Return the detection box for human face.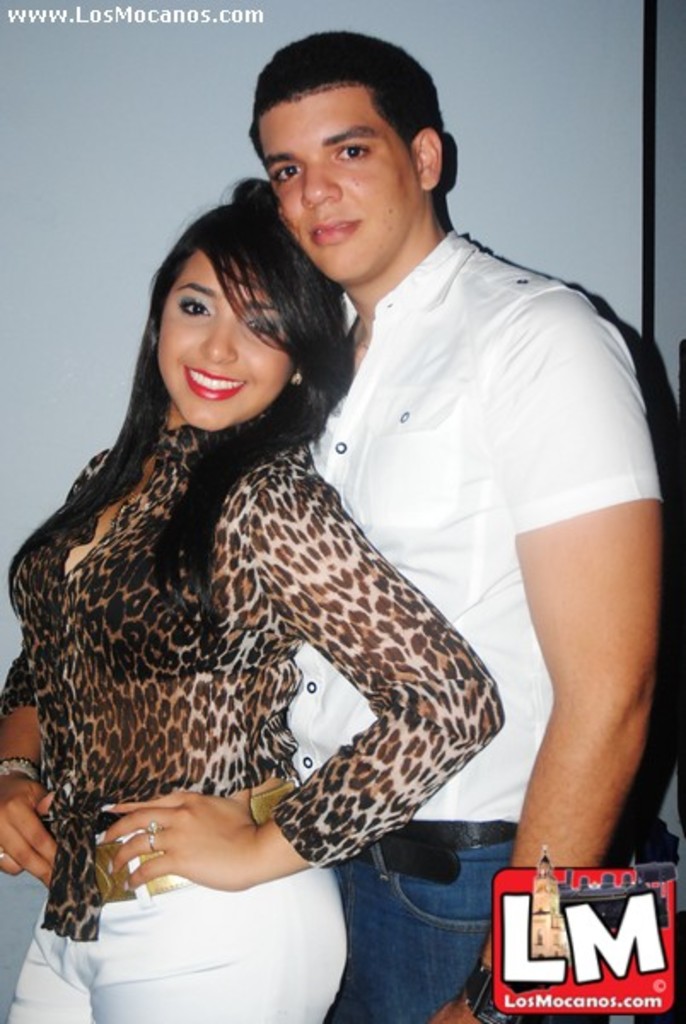
crop(249, 82, 423, 287).
